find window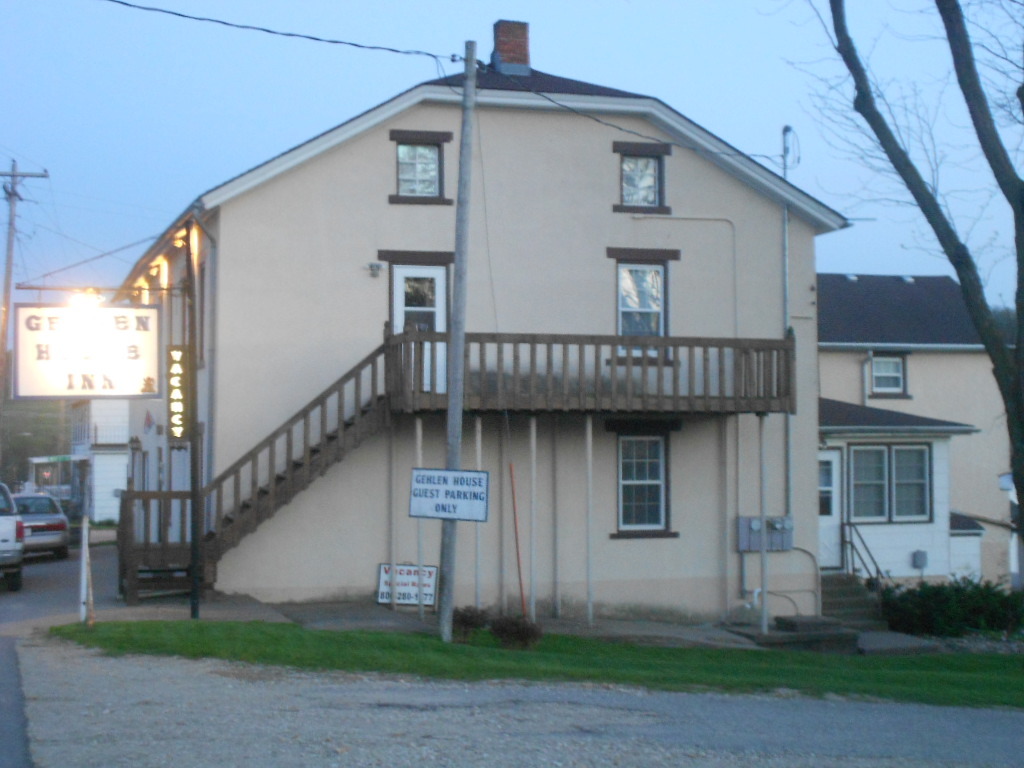
<region>615, 259, 669, 360</region>
